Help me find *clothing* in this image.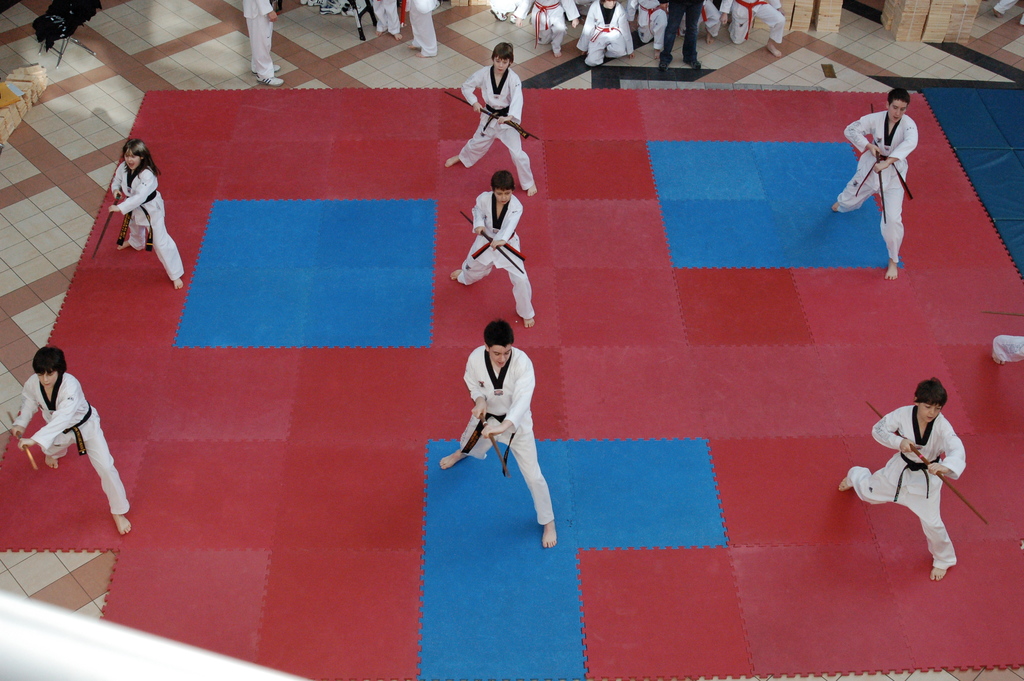
Found it: bbox(458, 338, 559, 523).
